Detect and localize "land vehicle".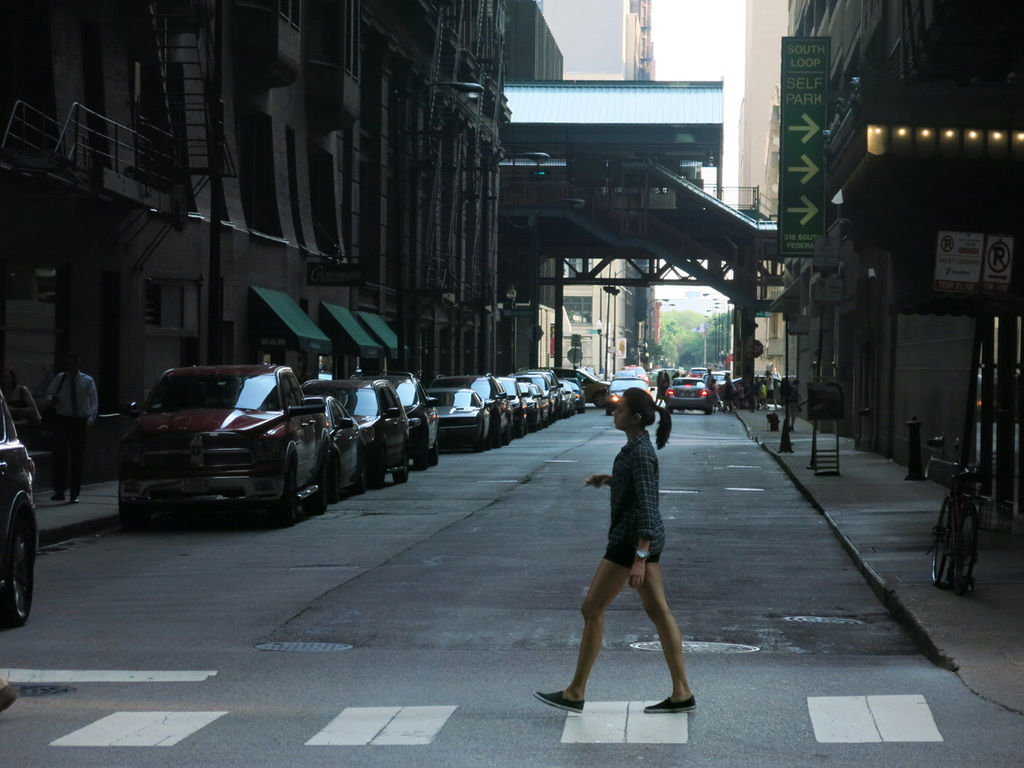
Localized at locate(517, 370, 558, 420).
